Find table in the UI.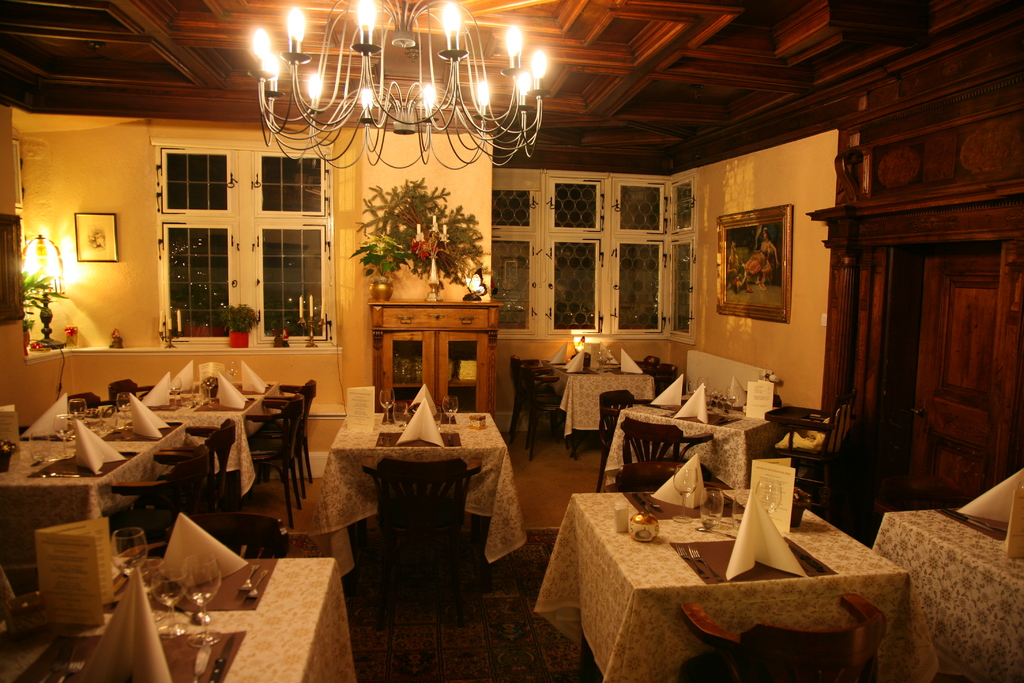
UI element at {"left": 0, "top": 424, "right": 199, "bottom": 557}.
